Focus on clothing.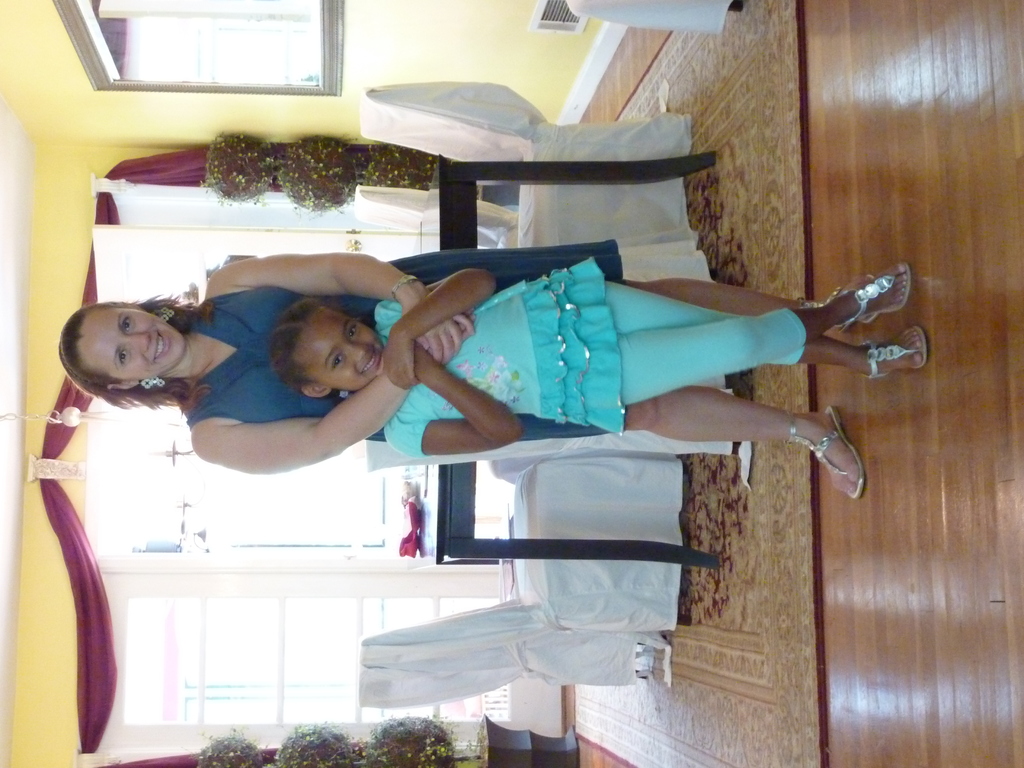
Focused at bbox=[189, 236, 624, 447].
